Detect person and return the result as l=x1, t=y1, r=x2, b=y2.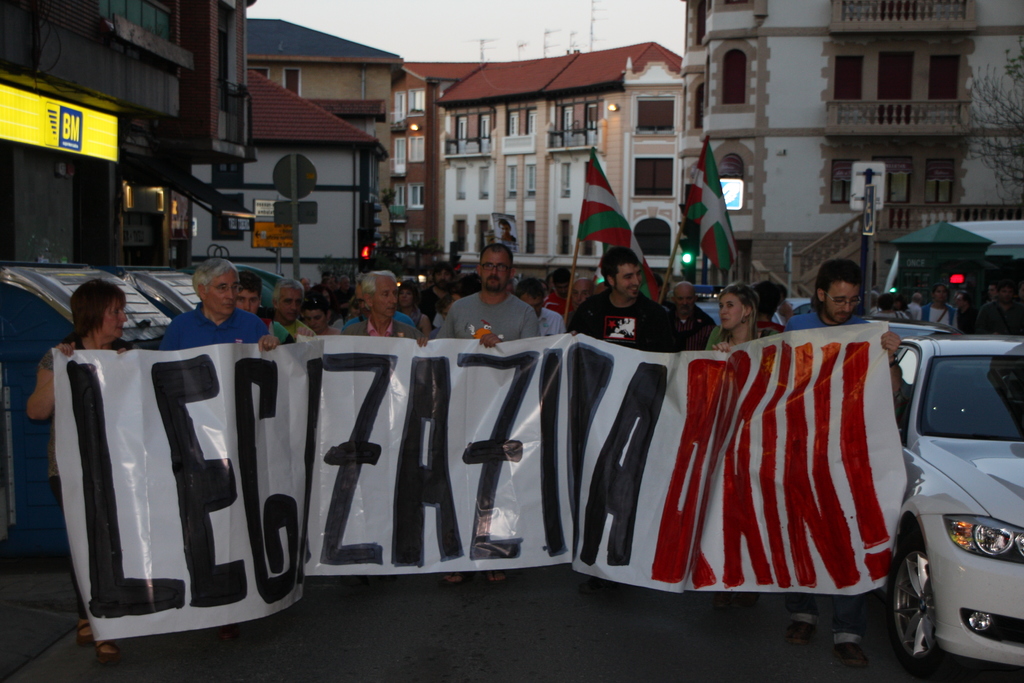
l=986, t=279, r=1001, b=298.
